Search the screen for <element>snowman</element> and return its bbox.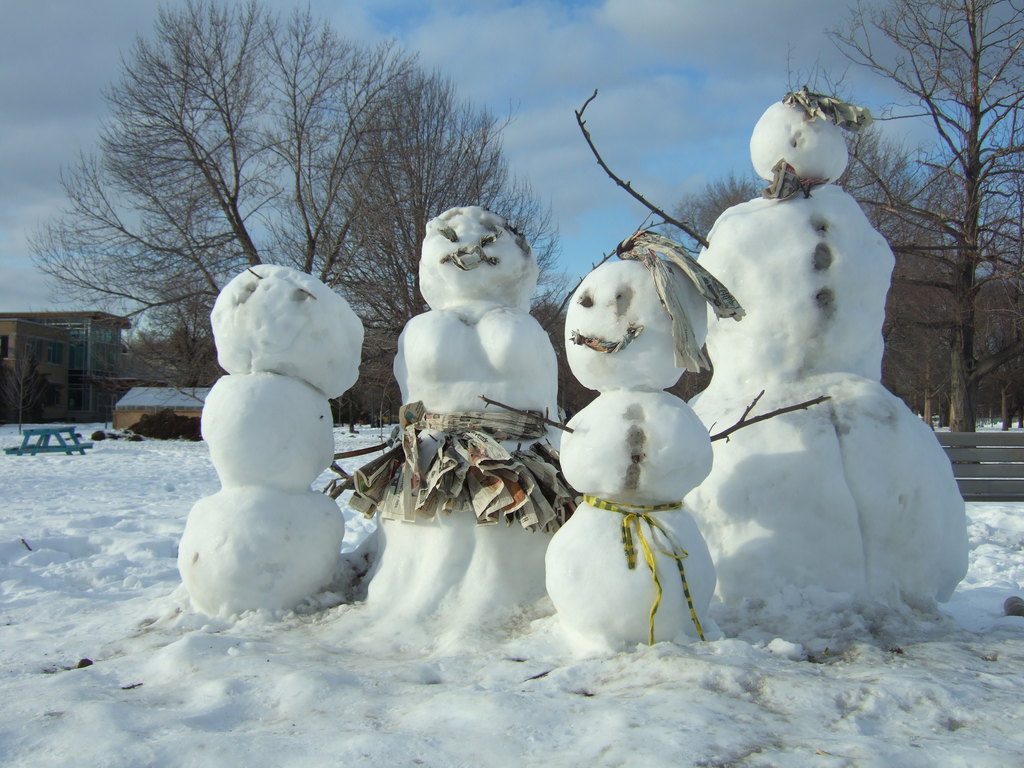
Found: (529, 227, 836, 643).
